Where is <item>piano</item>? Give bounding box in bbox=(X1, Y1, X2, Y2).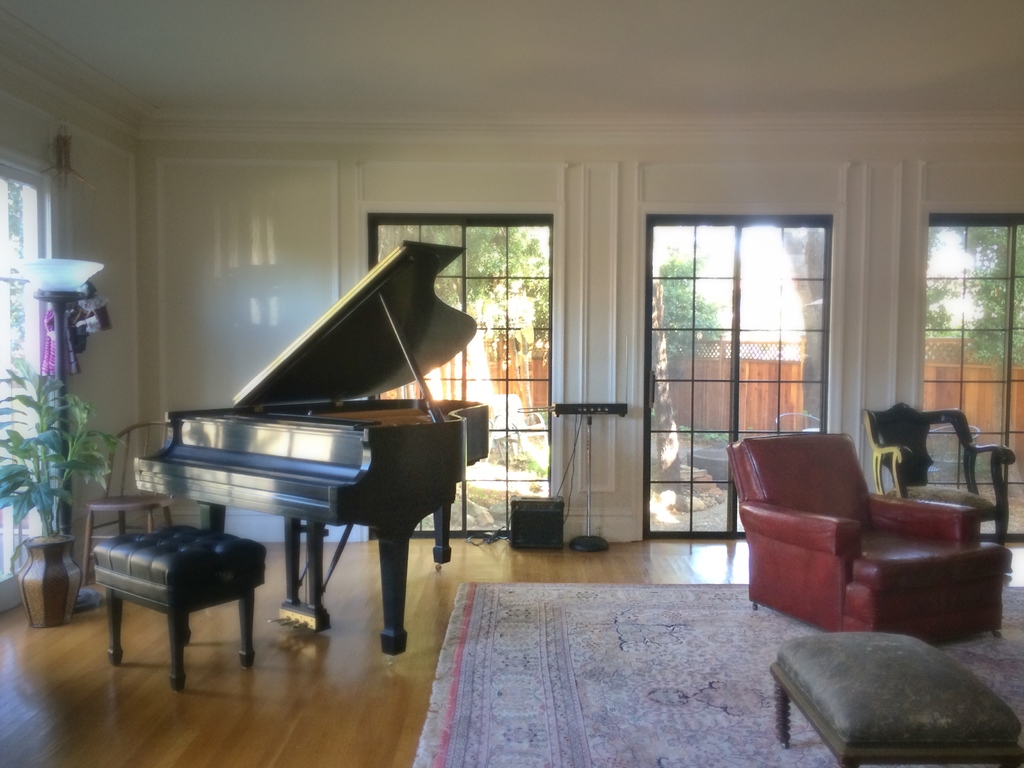
bbox=(131, 241, 492, 662).
